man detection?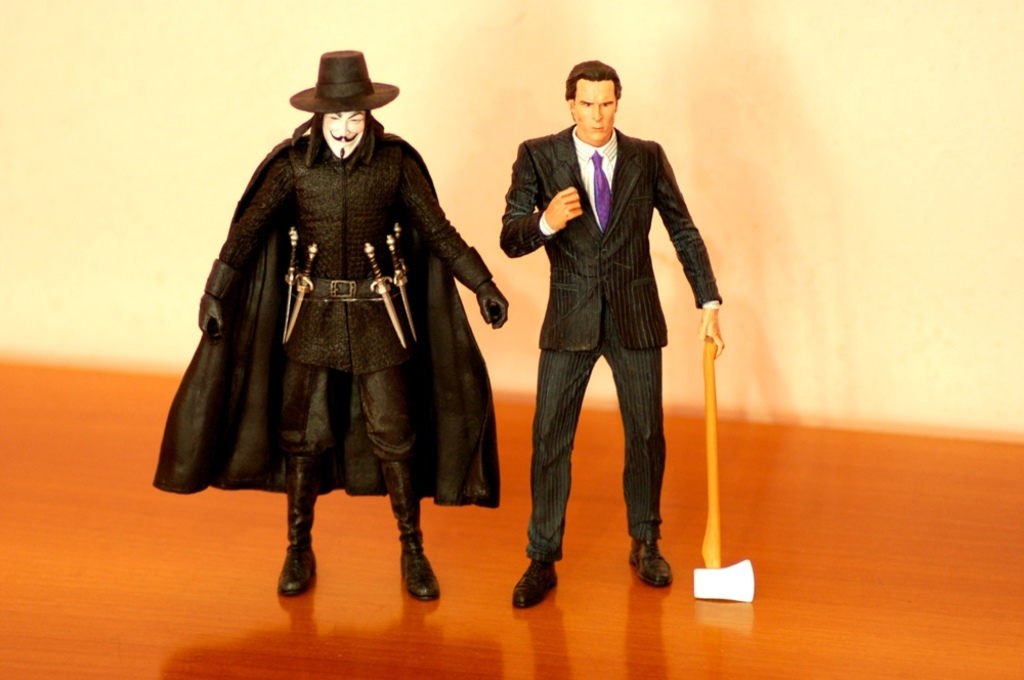
154, 42, 509, 607
